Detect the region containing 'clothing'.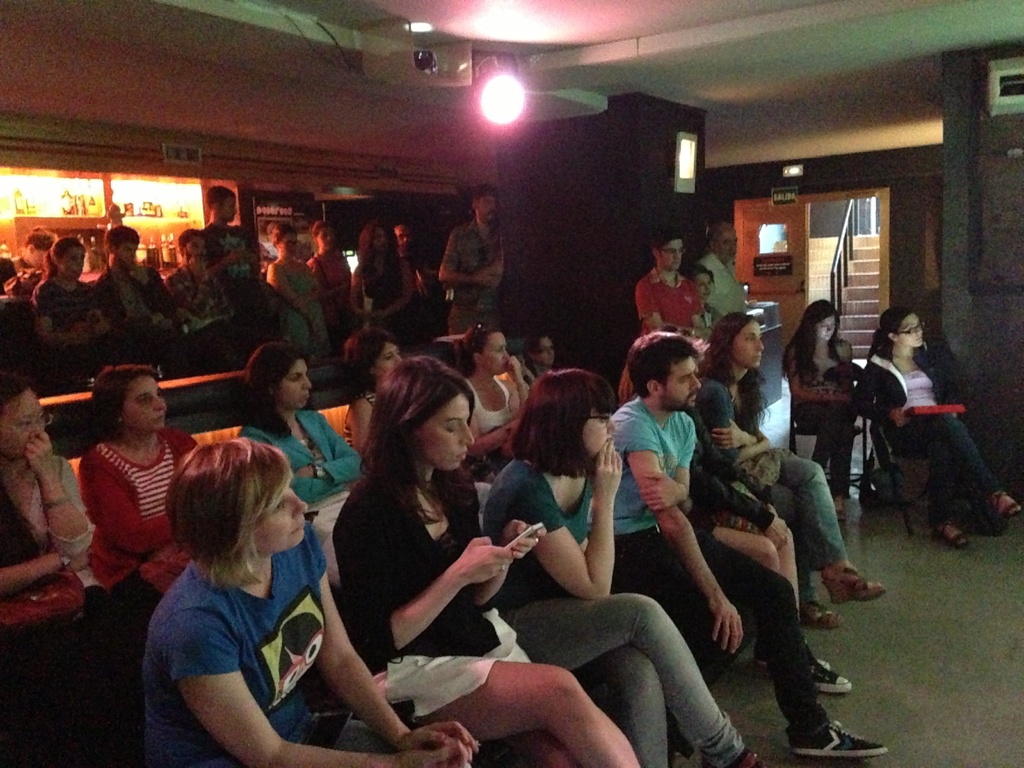
76 425 198 605.
